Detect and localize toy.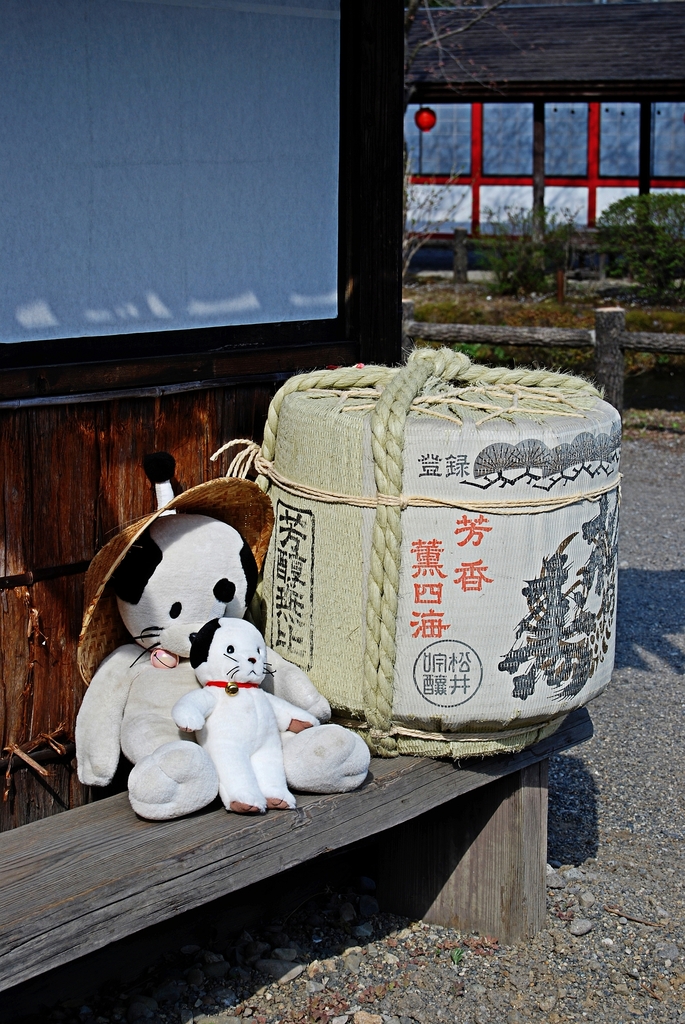
Localized at detection(54, 472, 369, 820).
